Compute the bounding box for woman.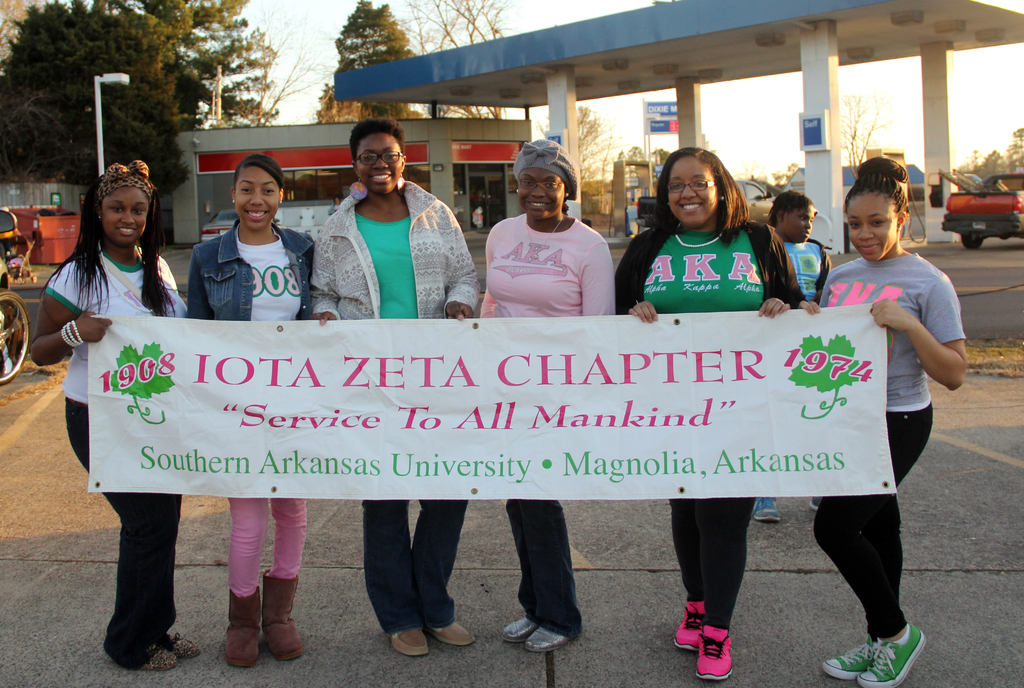
select_region(796, 153, 971, 687).
